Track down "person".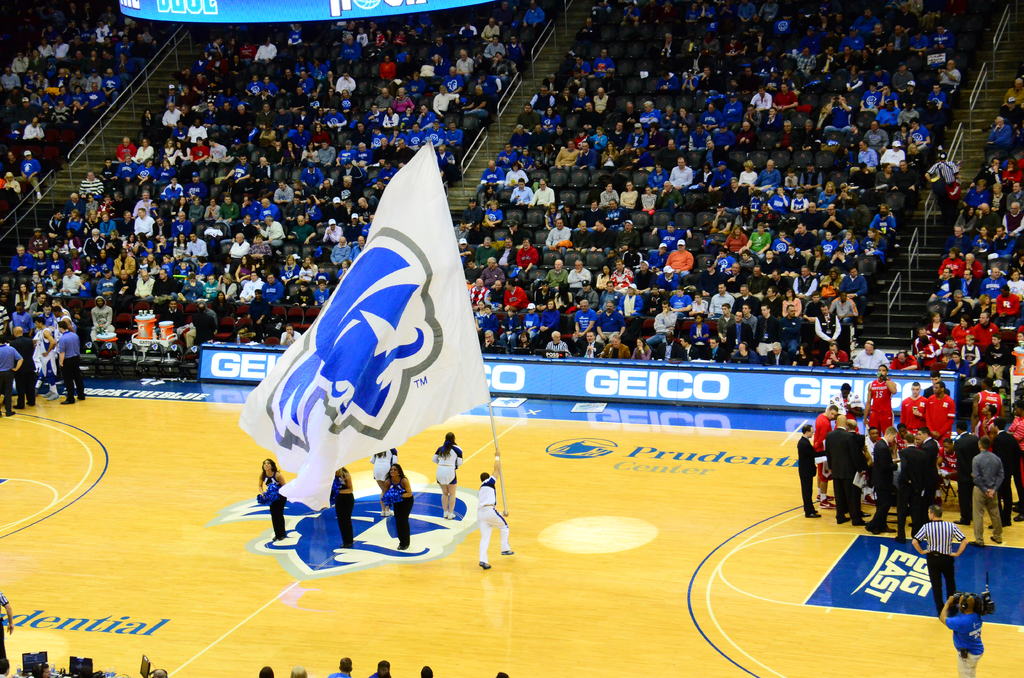
Tracked to crop(912, 507, 966, 611).
